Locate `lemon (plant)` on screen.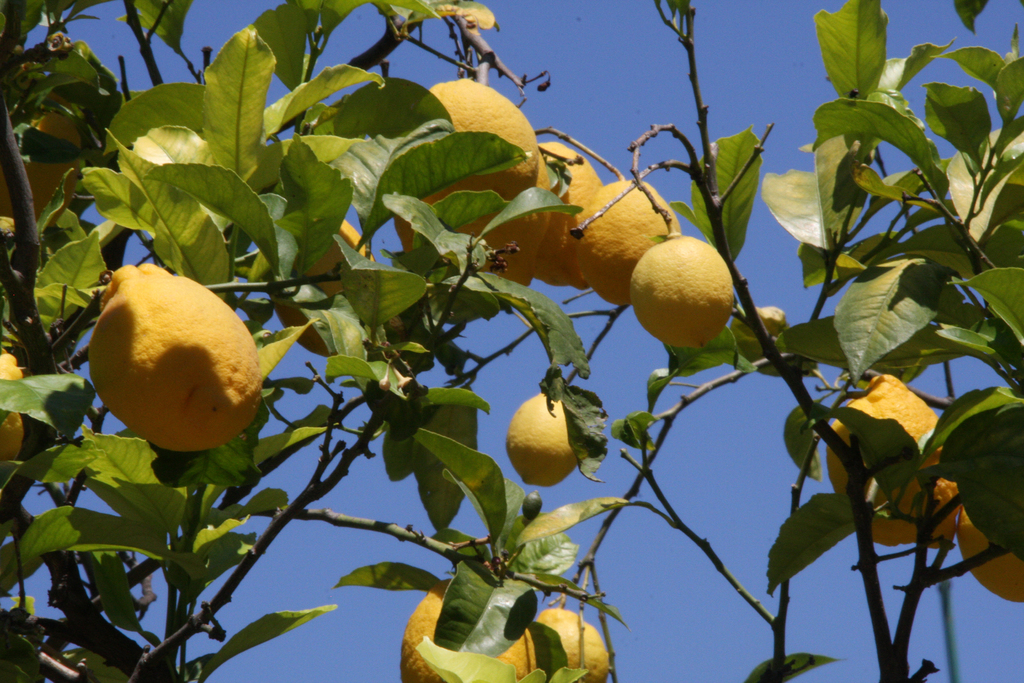
On screen at [274,217,378,358].
